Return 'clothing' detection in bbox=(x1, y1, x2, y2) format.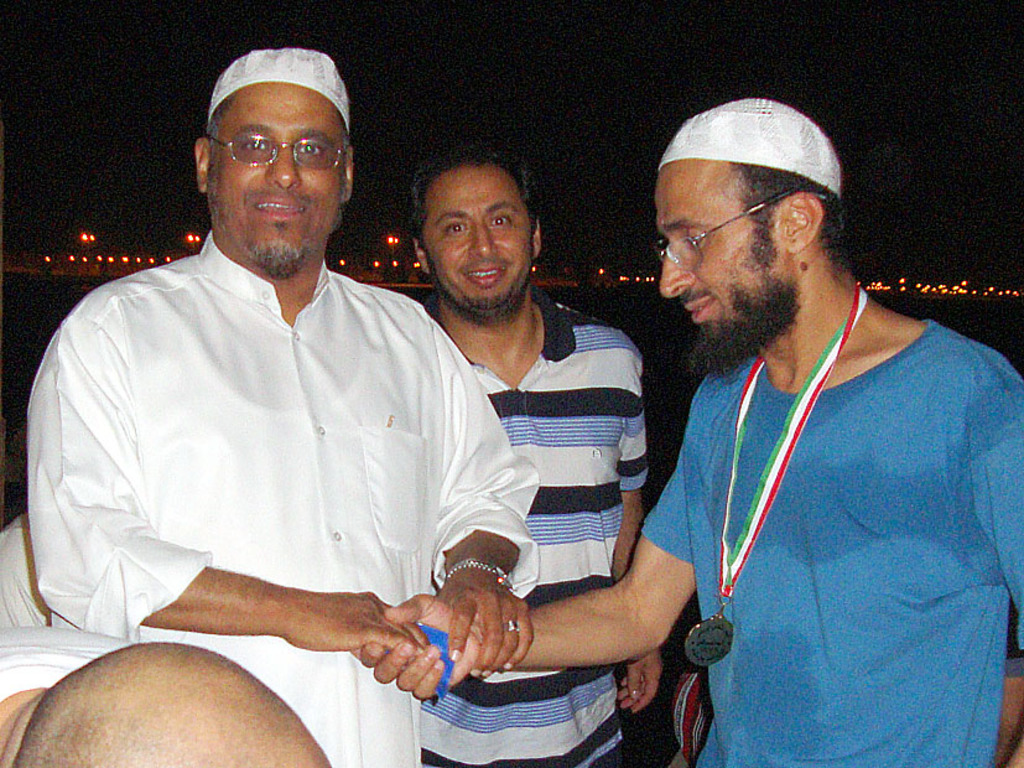
bbox=(0, 232, 527, 767).
